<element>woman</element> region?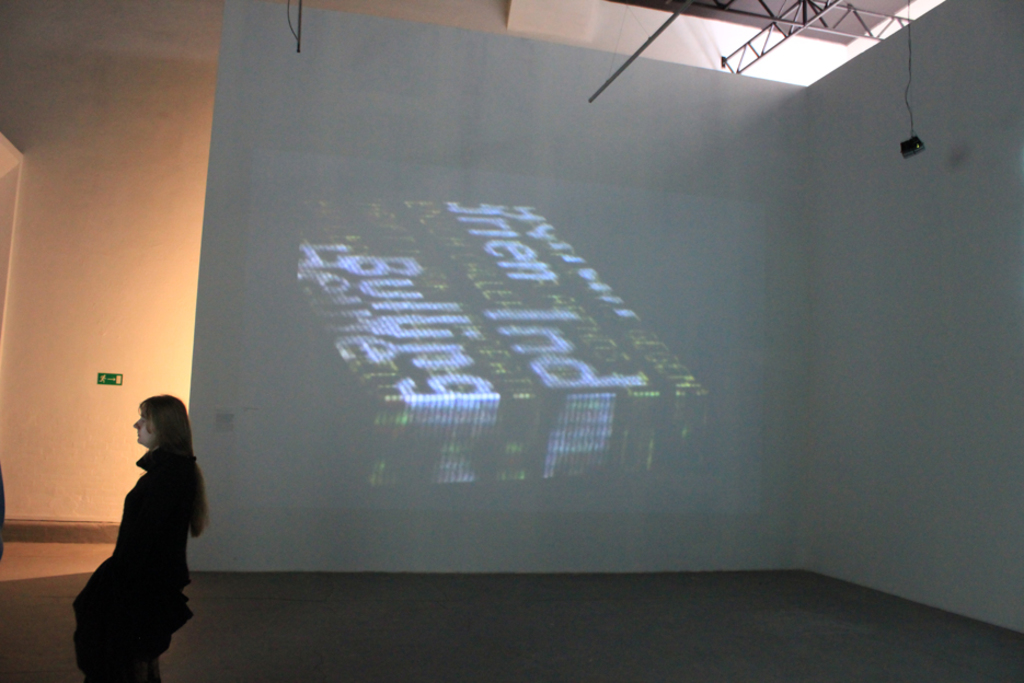
BBox(61, 385, 199, 678)
